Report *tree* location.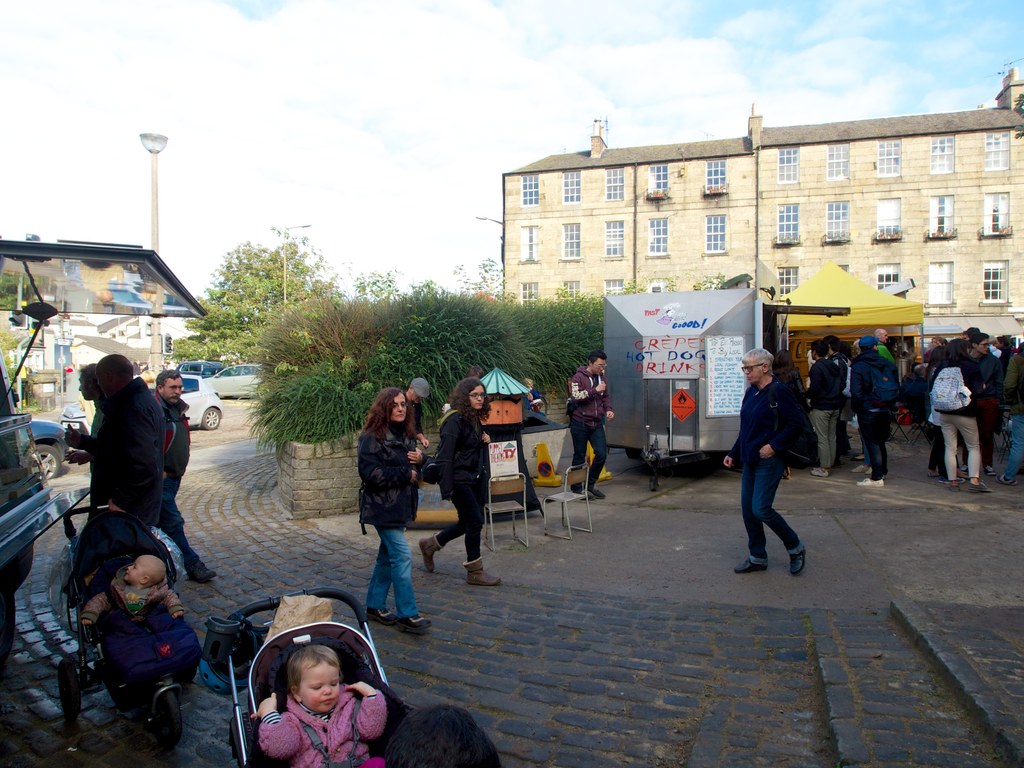
Report: 447,253,514,301.
